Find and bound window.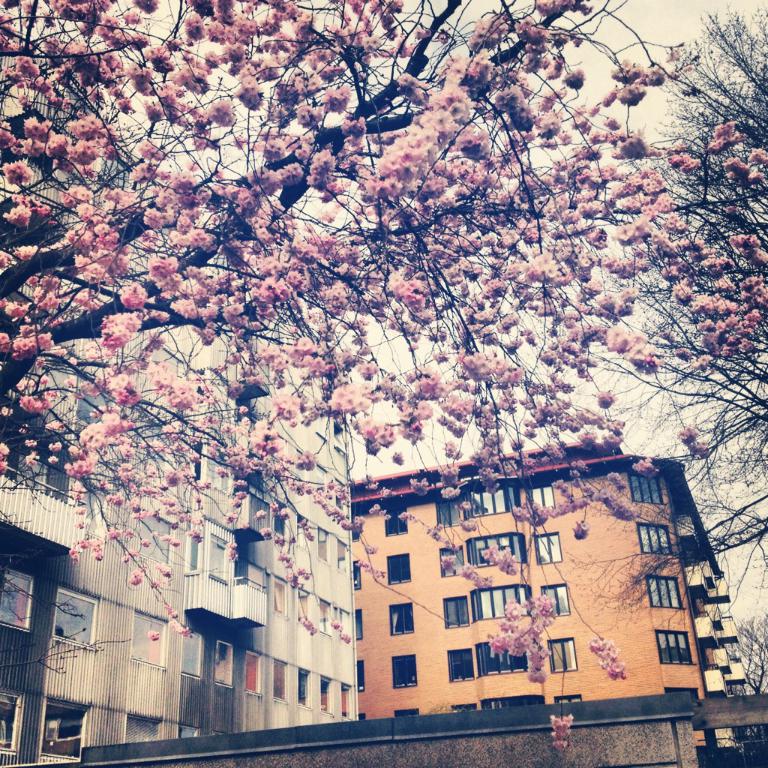
Bound: bbox(393, 654, 417, 690).
